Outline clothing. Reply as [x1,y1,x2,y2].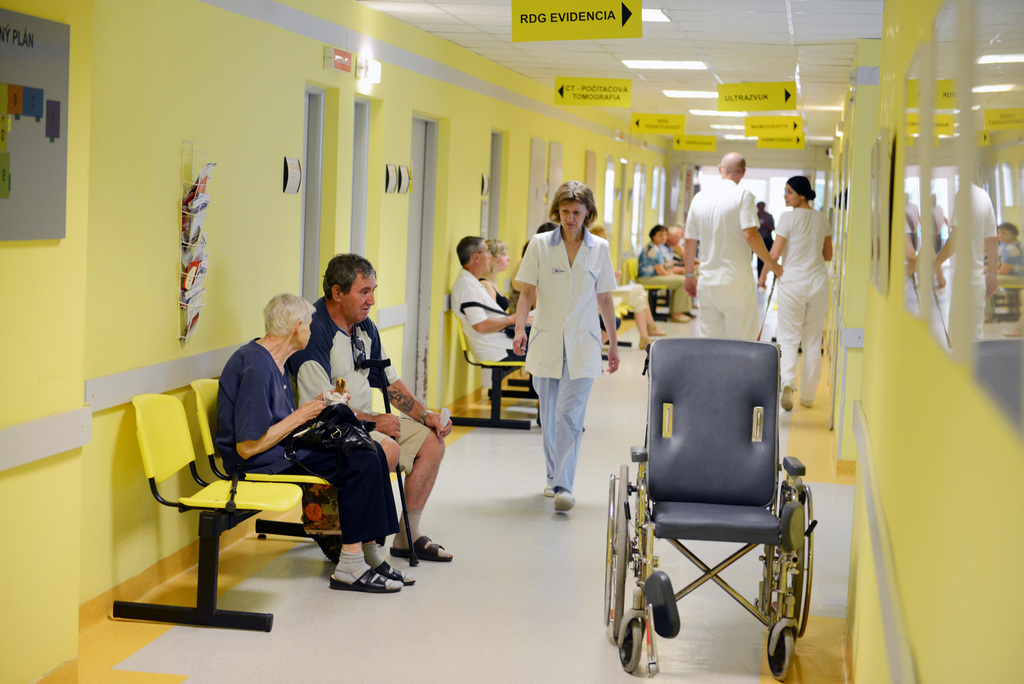
[525,211,623,481].
